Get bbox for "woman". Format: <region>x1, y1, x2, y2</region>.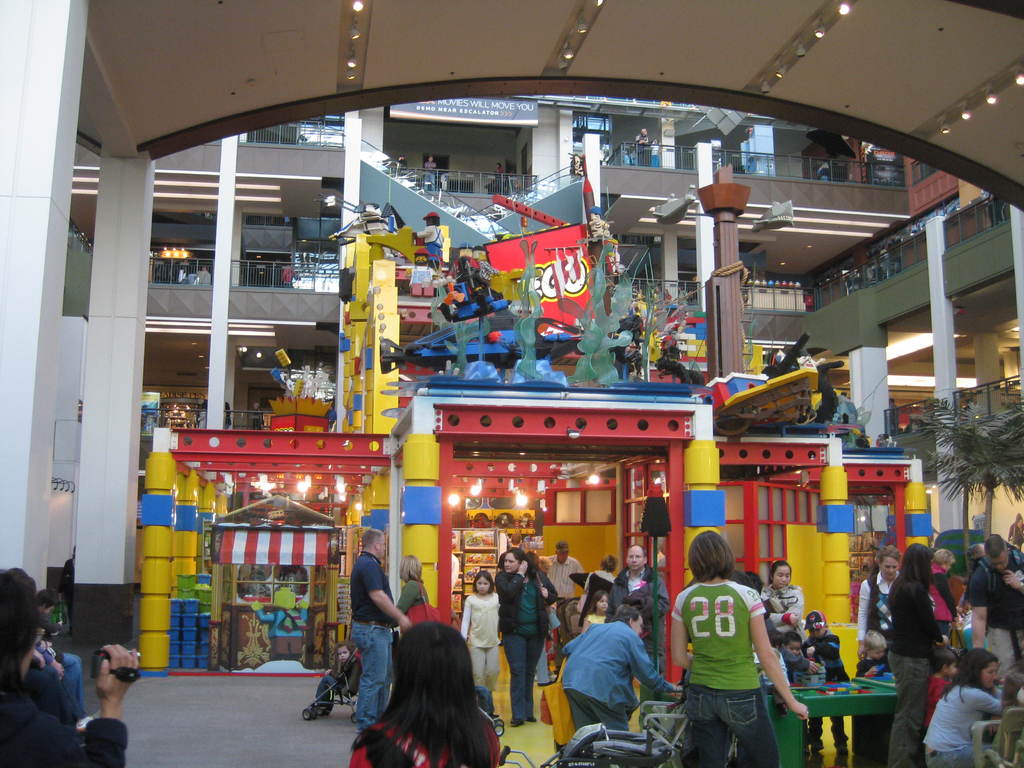
<region>885, 541, 950, 767</region>.
